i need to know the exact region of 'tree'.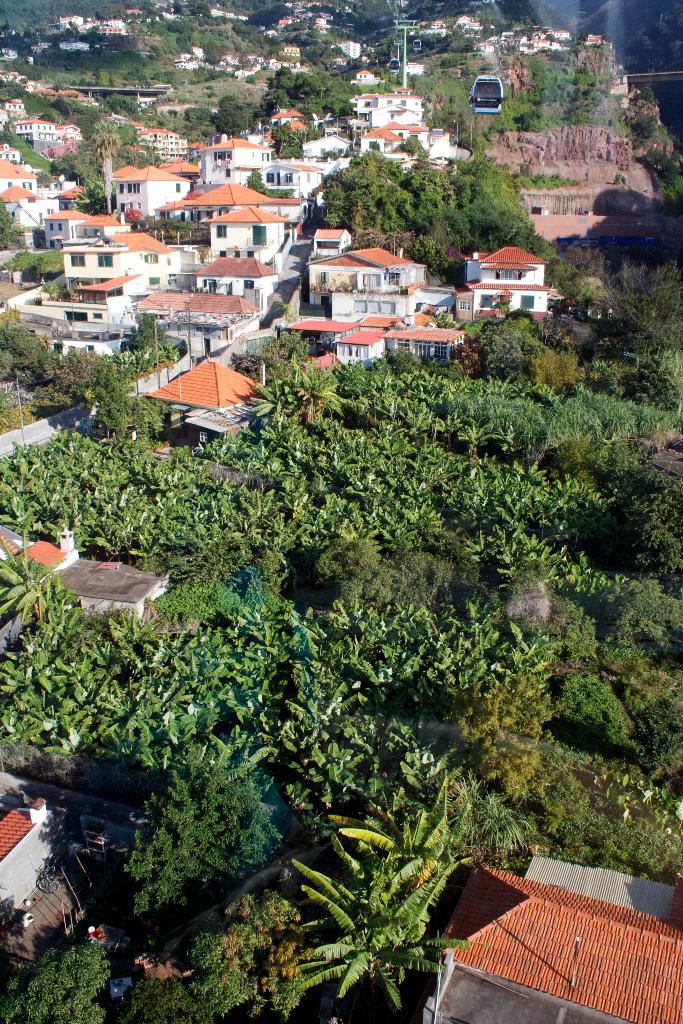
Region: BBox(561, 242, 610, 275).
